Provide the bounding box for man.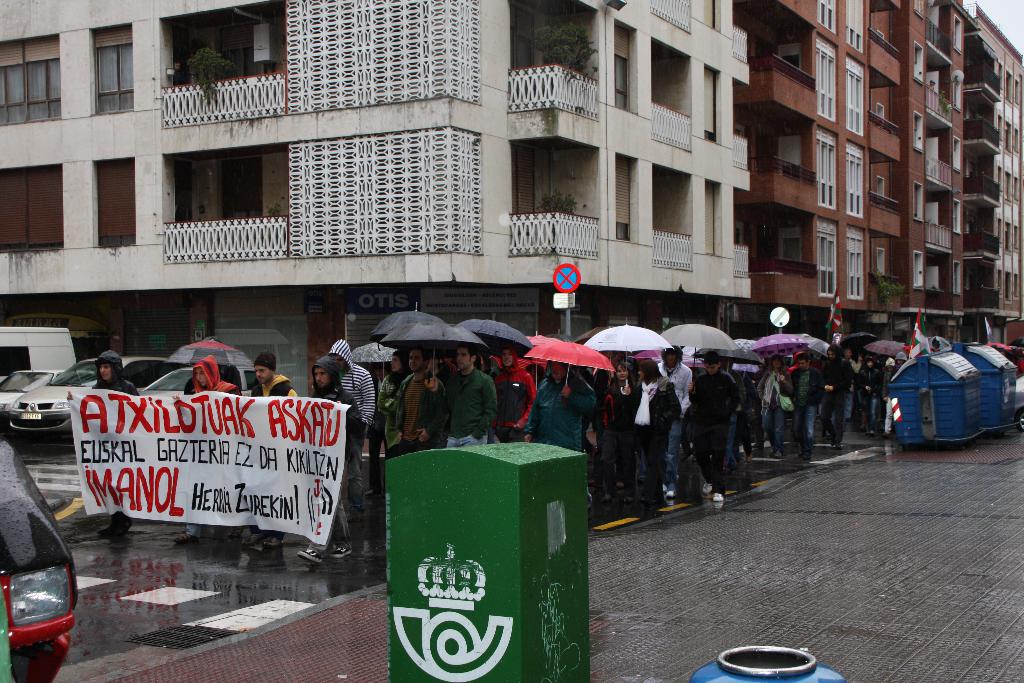
[x1=492, y1=344, x2=532, y2=440].
